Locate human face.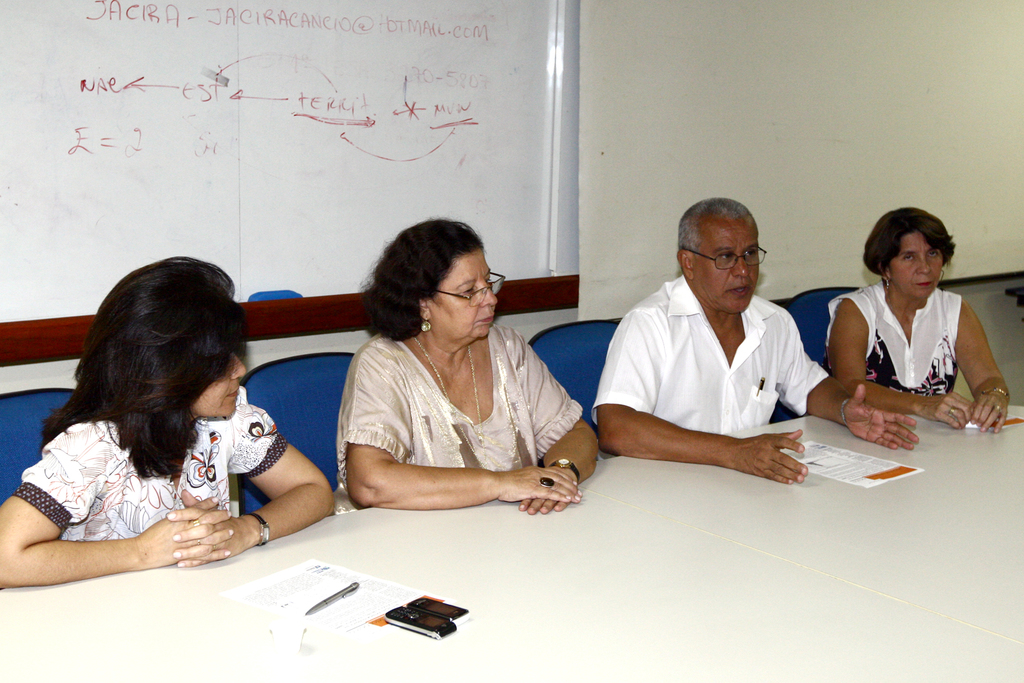
Bounding box: (194, 338, 254, 420).
